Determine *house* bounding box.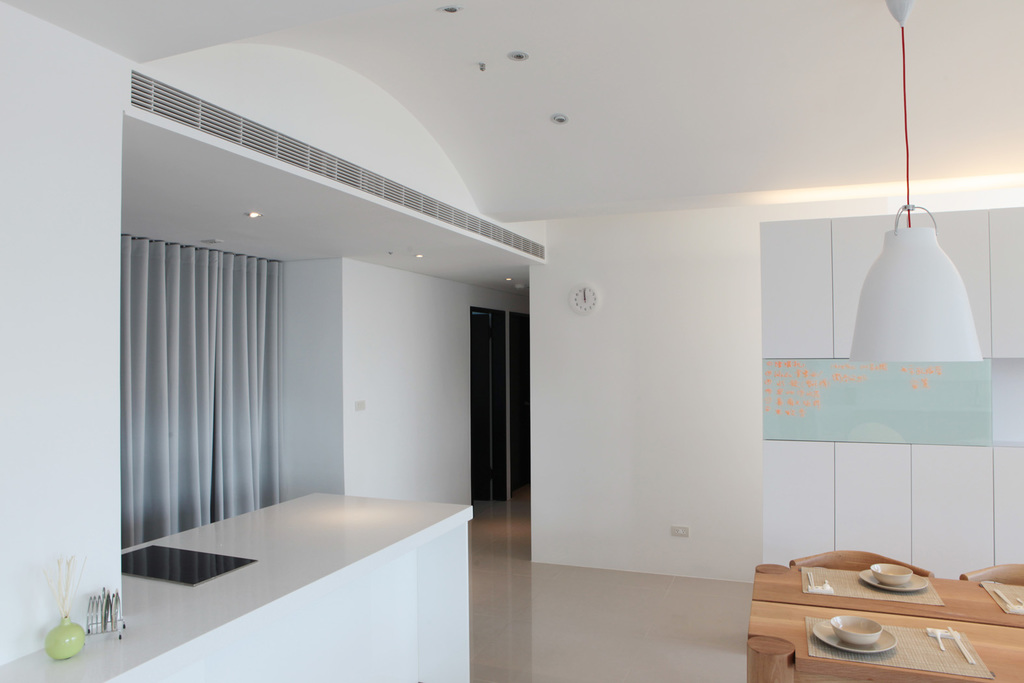
Determined: bbox=[66, 39, 1023, 676].
